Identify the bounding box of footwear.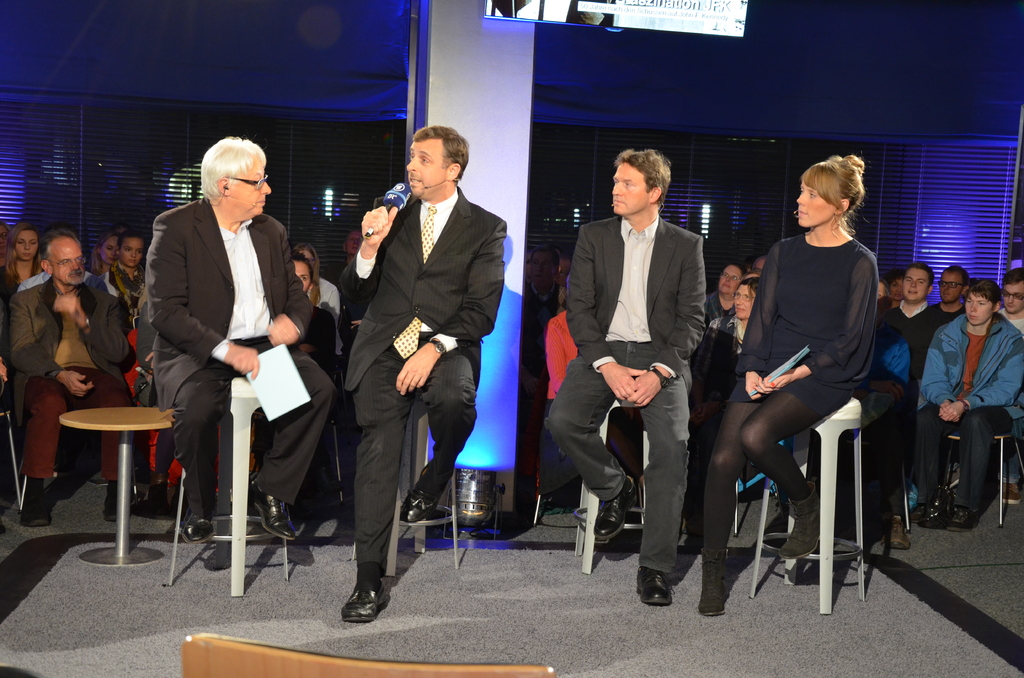
(183, 516, 216, 549).
